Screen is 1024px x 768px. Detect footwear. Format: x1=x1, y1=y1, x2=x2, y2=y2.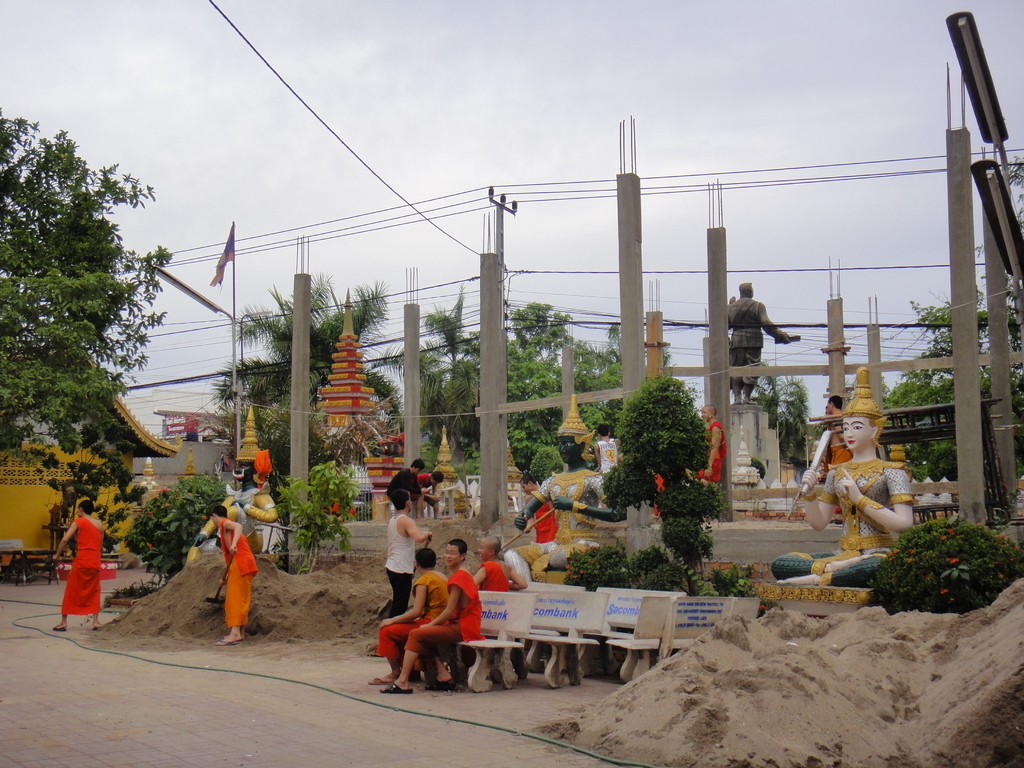
x1=377, y1=675, x2=417, y2=697.
